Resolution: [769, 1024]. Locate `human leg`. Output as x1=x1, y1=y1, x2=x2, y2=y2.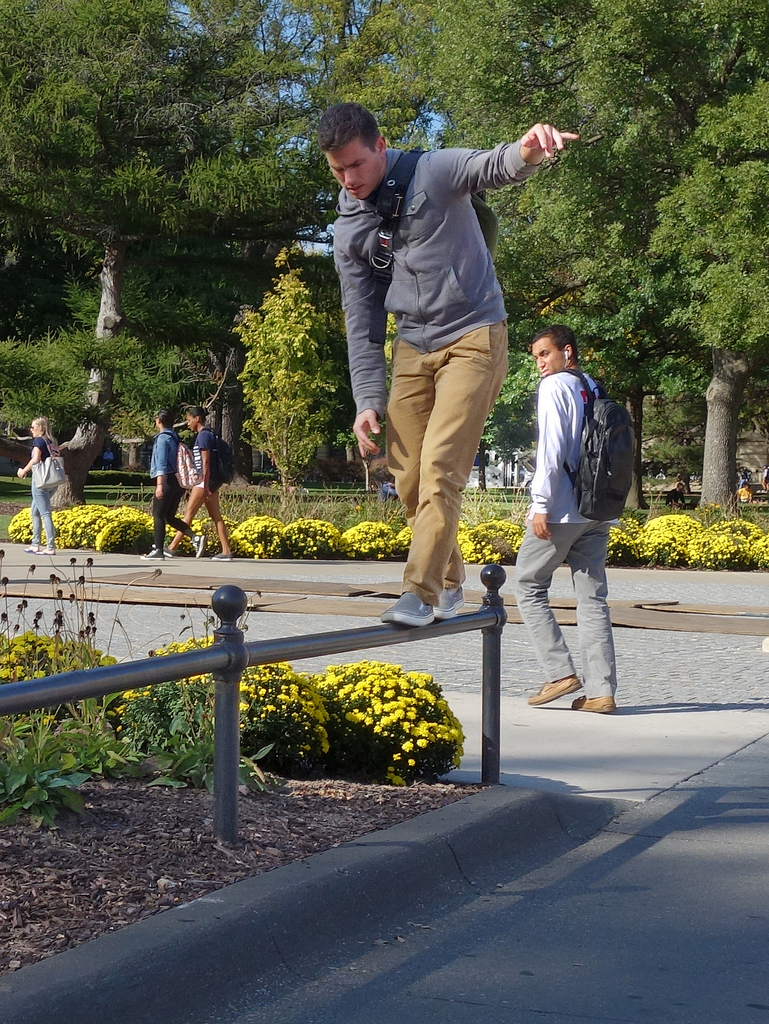
x1=141, y1=482, x2=213, y2=566.
